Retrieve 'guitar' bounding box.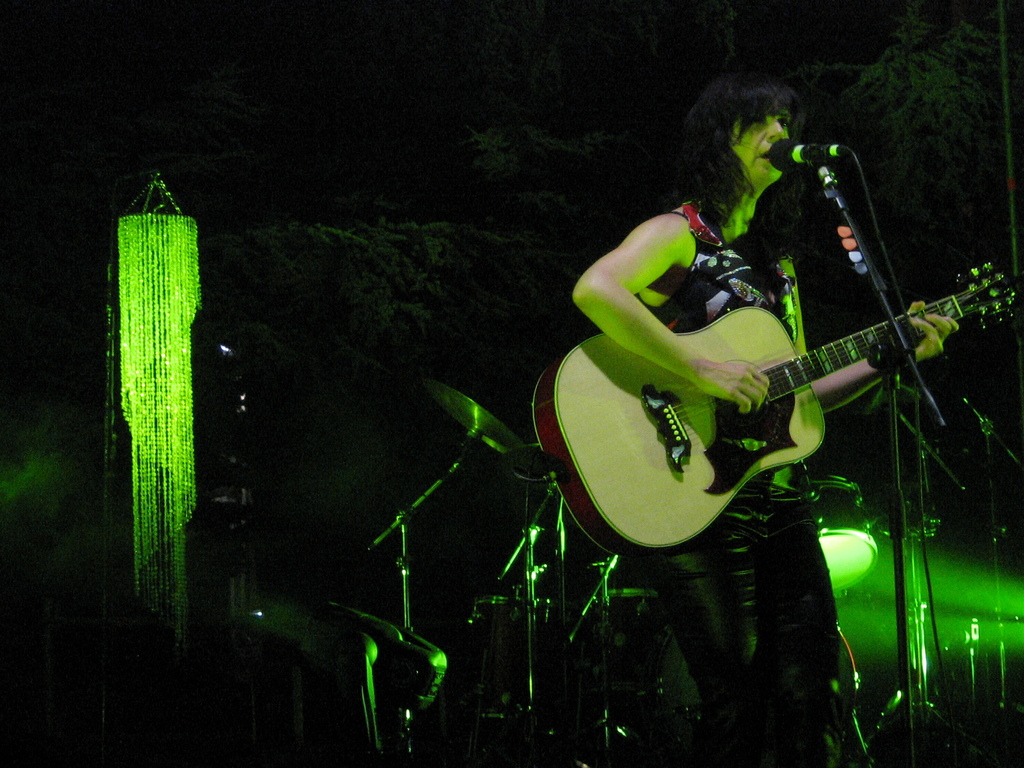
Bounding box: box=[541, 236, 1017, 562].
